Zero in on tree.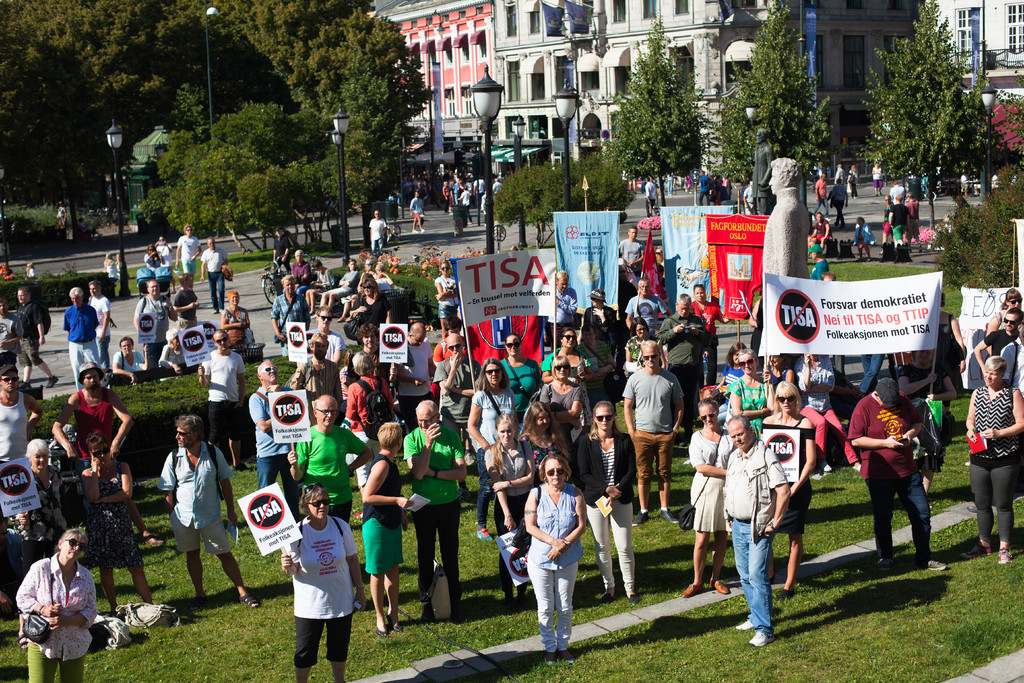
Zeroed in: <box>342,124,392,247</box>.
